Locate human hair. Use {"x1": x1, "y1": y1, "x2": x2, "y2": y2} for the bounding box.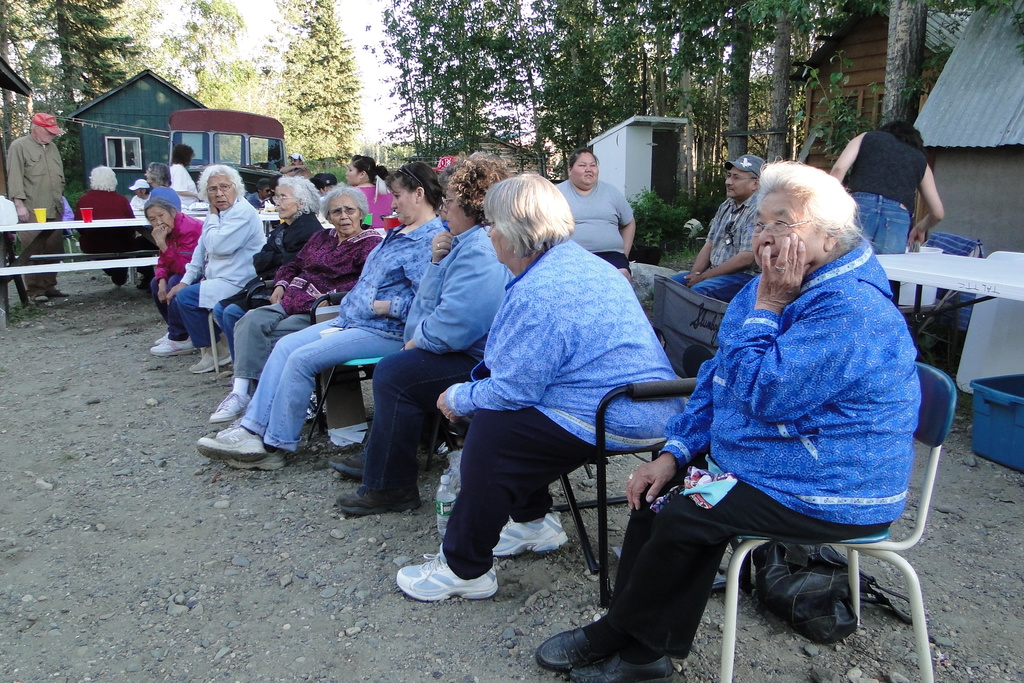
{"x1": 170, "y1": 142, "x2": 194, "y2": 170}.
